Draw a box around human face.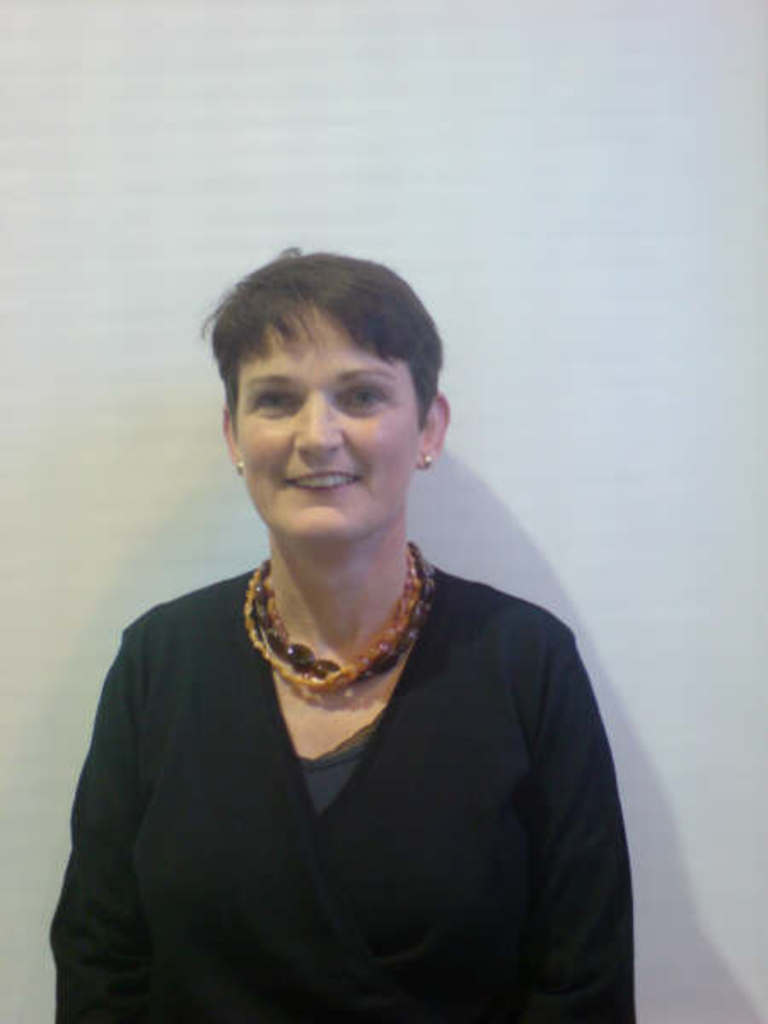
x1=242, y1=304, x2=420, y2=543.
